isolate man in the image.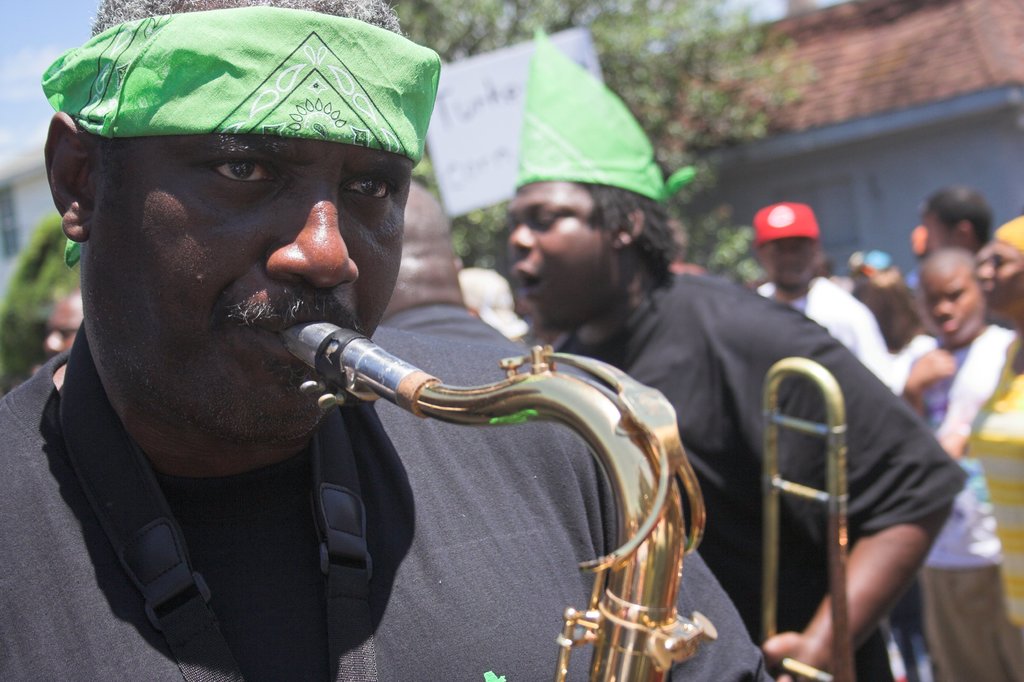
Isolated region: [left=45, top=291, right=86, bottom=364].
